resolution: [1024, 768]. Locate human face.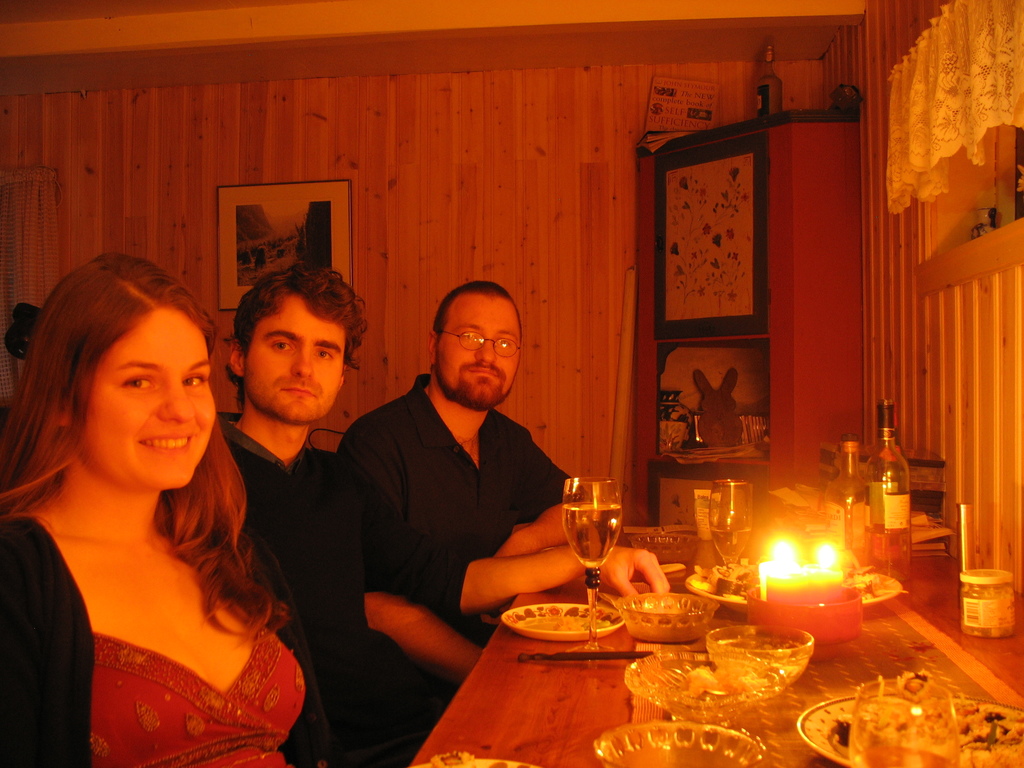
{"left": 243, "top": 305, "right": 345, "bottom": 423}.
